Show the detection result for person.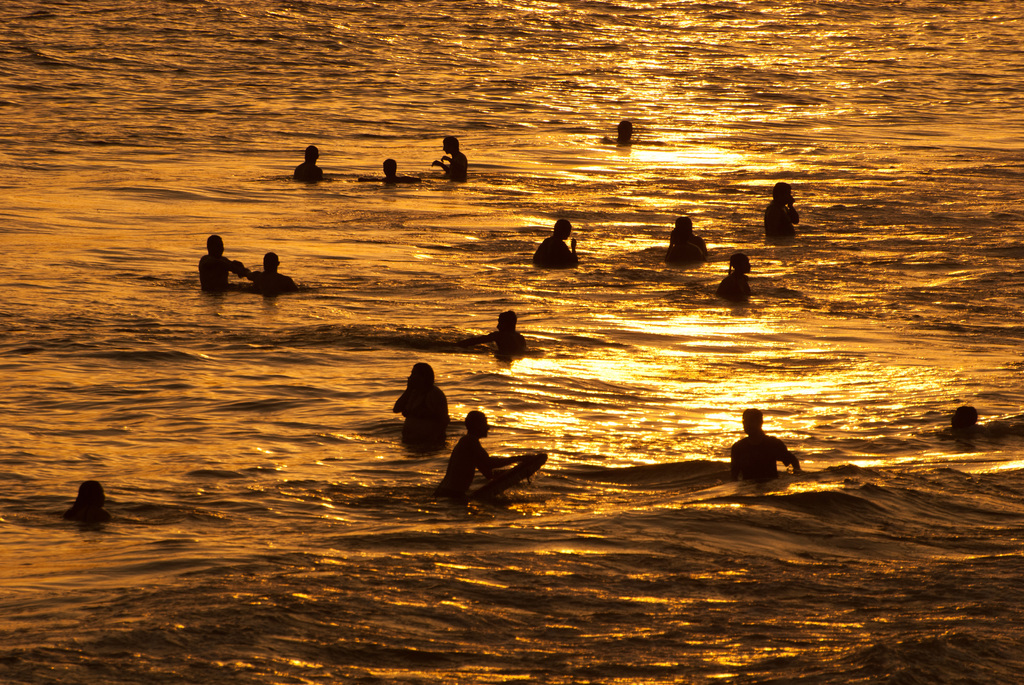
pyautogui.locateOnScreen(475, 307, 535, 359).
